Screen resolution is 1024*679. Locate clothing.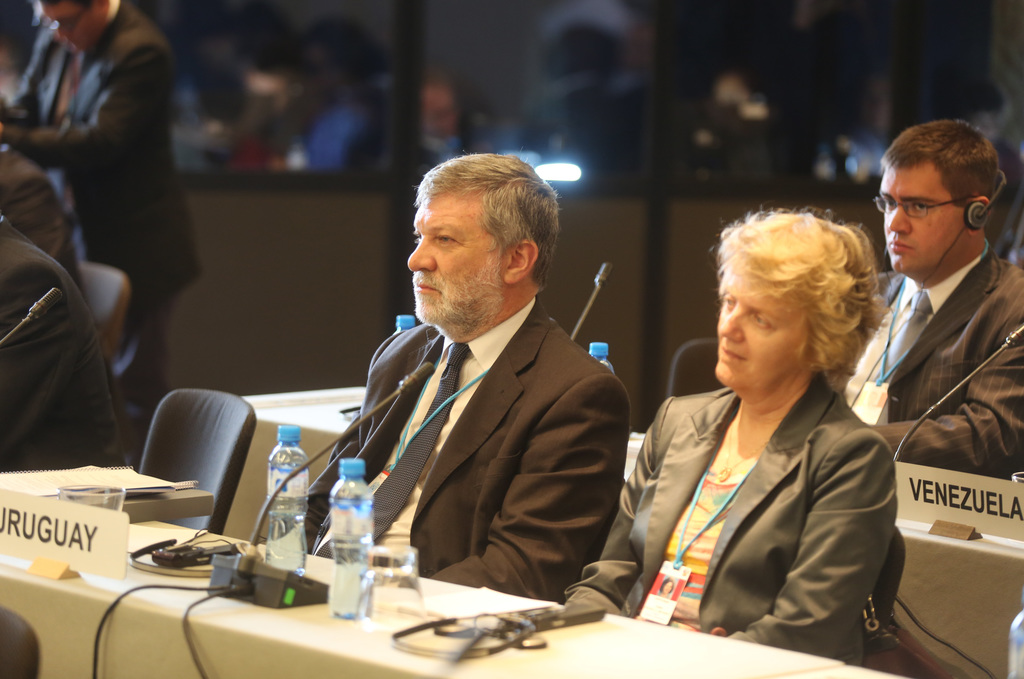
crop(607, 313, 923, 663).
